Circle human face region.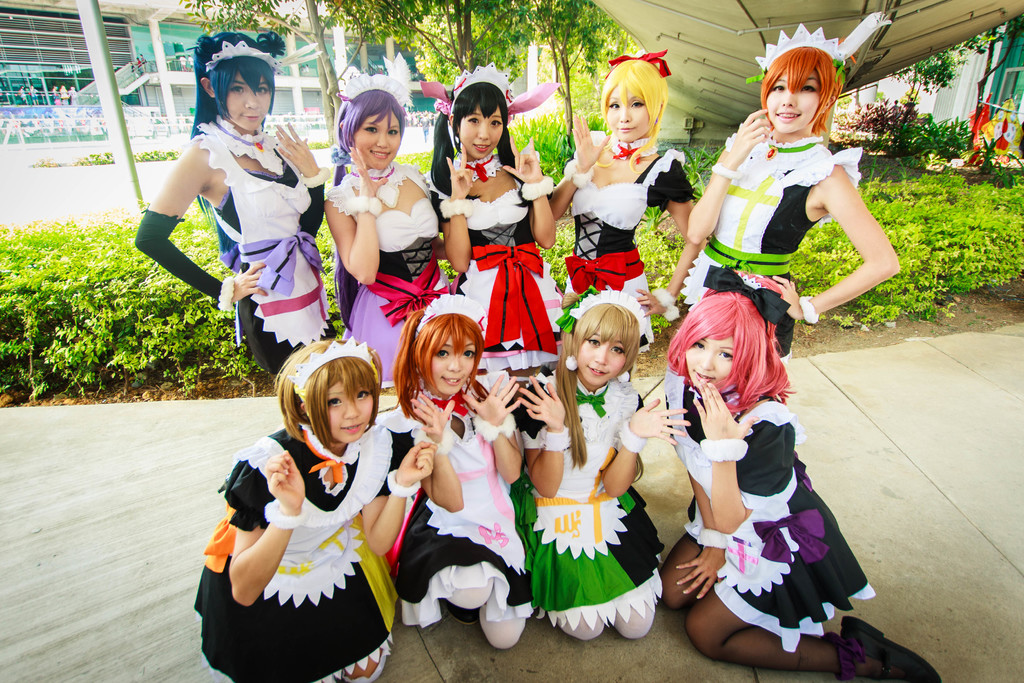
Region: <region>222, 72, 268, 134</region>.
